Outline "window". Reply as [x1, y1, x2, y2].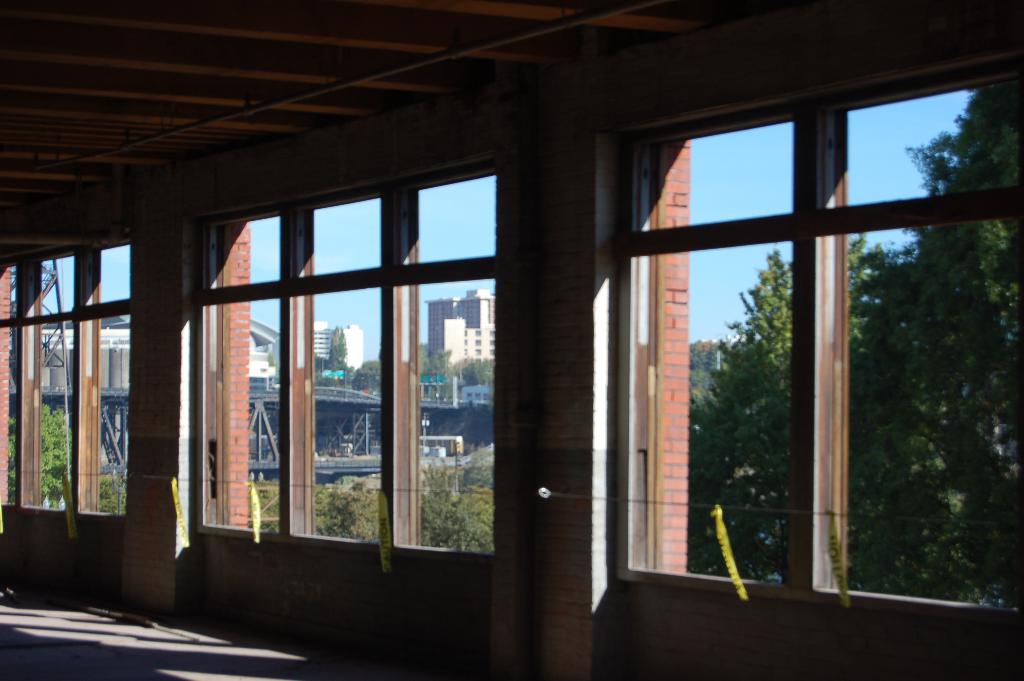
[0, 230, 126, 525].
